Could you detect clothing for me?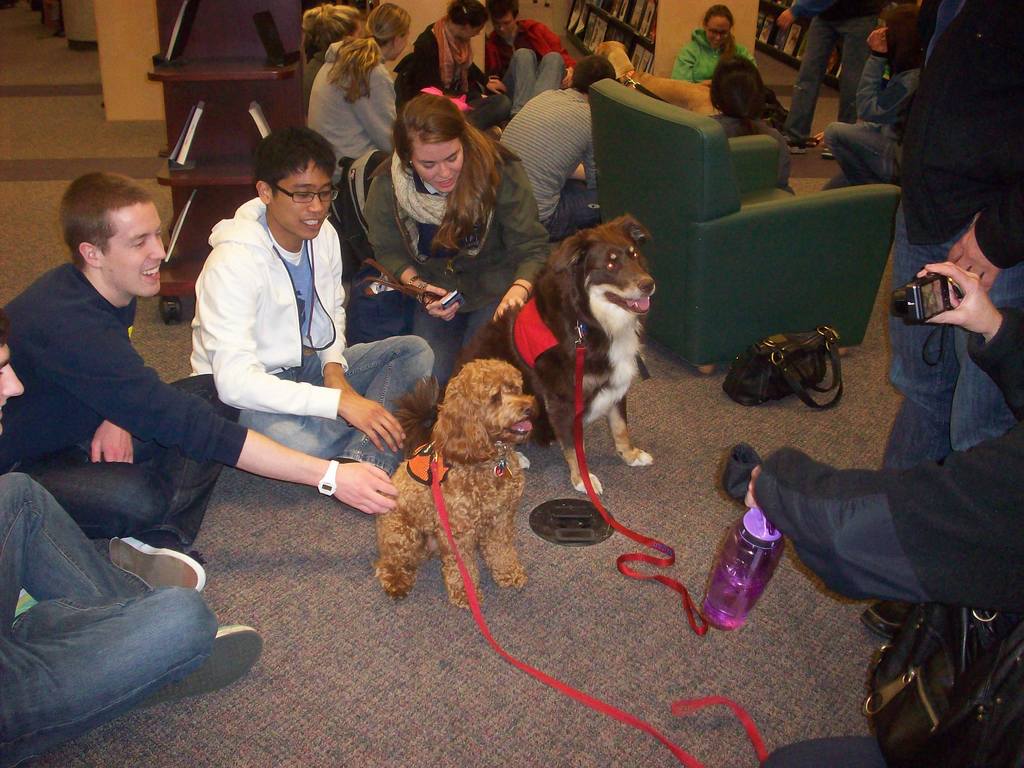
Detection result: bbox=[894, 1, 1023, 450].
